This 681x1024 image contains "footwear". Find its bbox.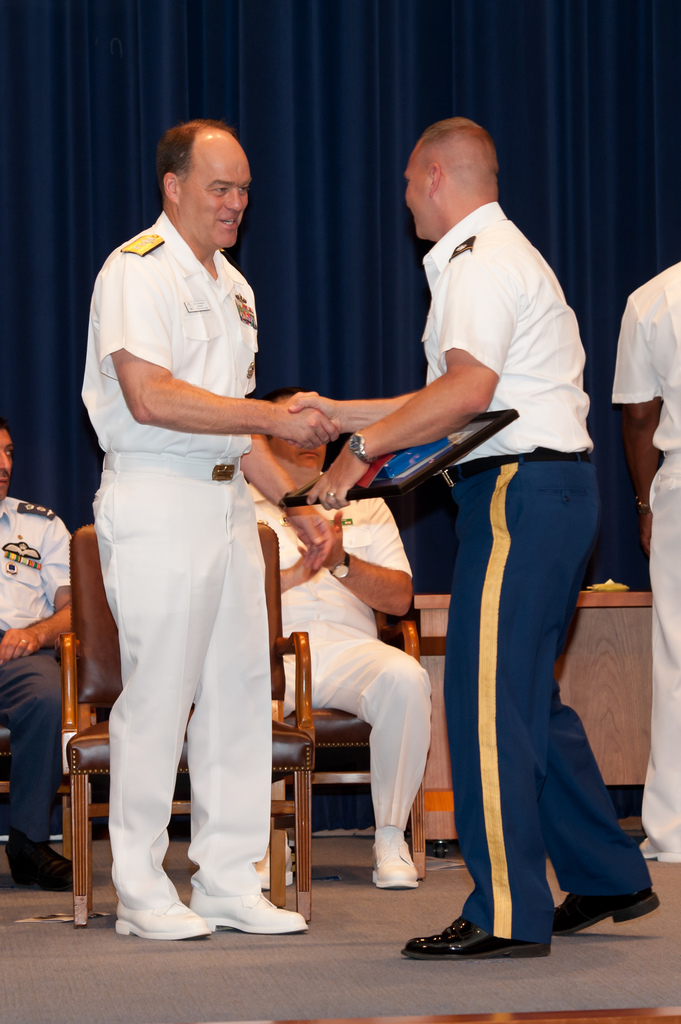
rect(118, 896, 209, 945).
